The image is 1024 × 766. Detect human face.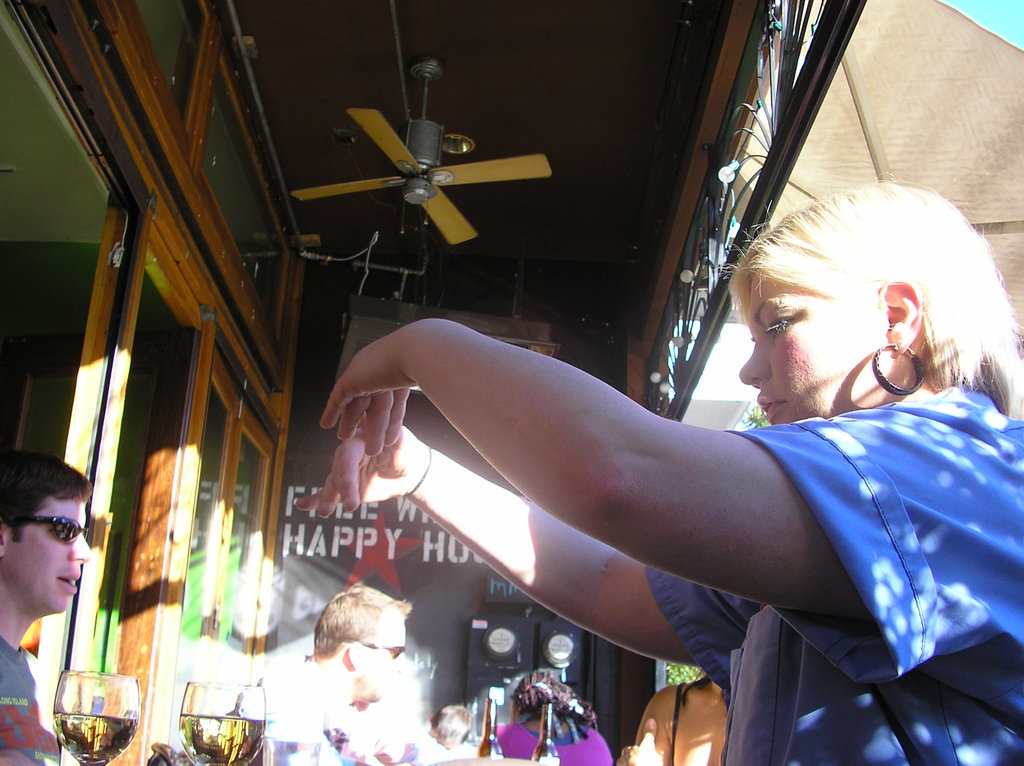
Detection: locate(357, 618, 410, 705).
